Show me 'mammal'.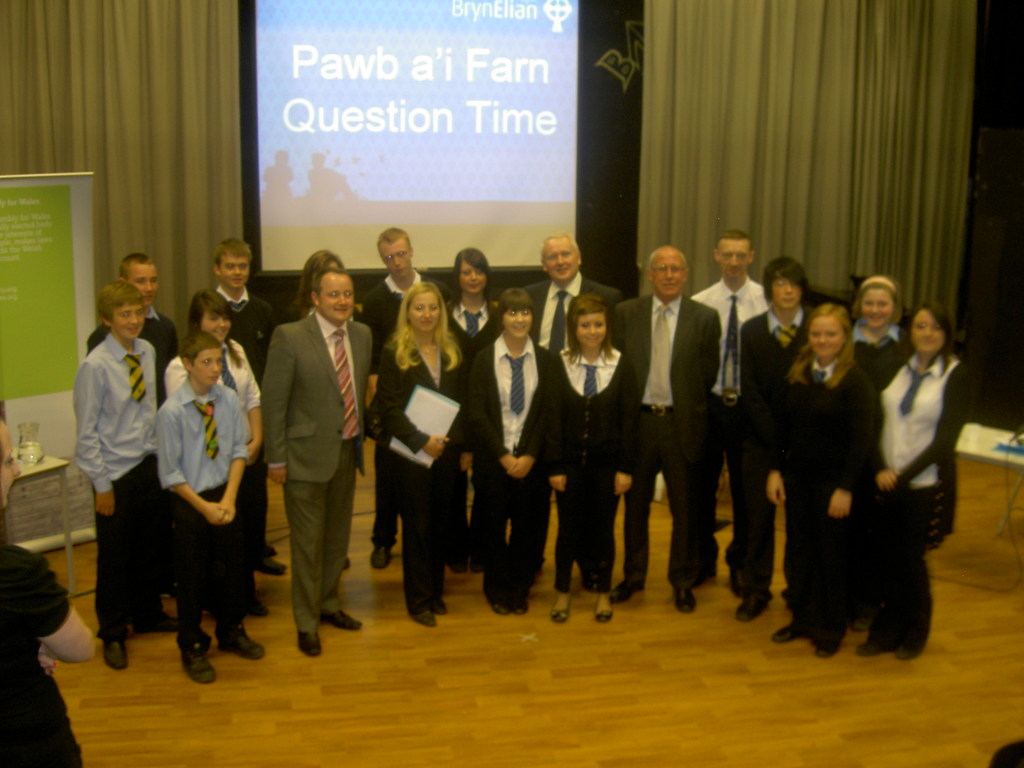
'mammal' is here: pyautogui.locateOnScreen(73, 281, 160, 669).
